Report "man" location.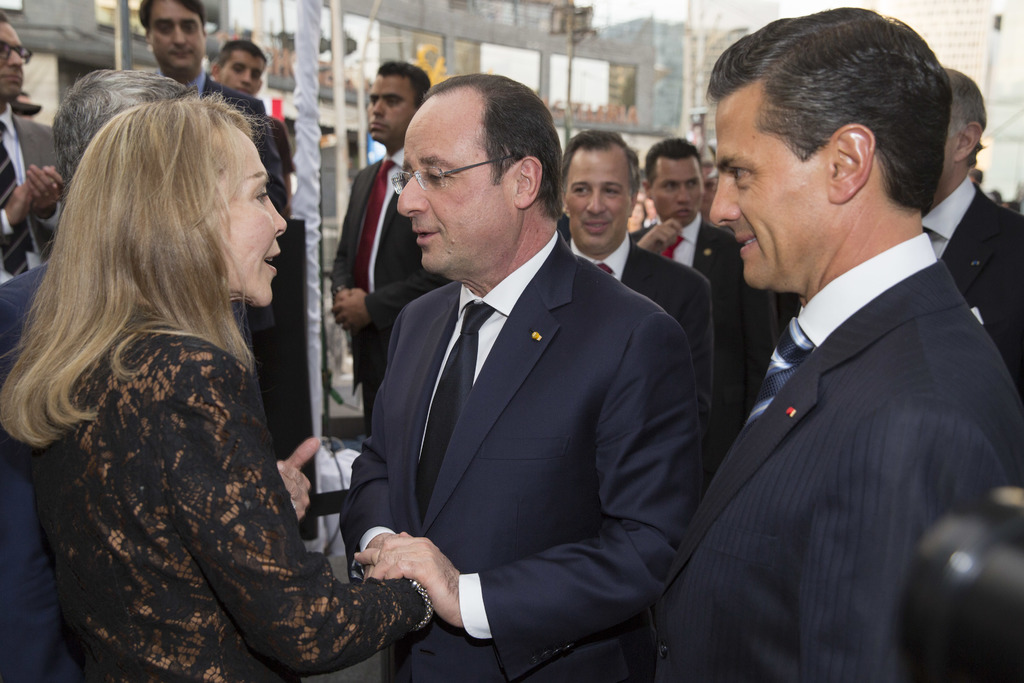
Report: region(945, 68, 1023, 383).
